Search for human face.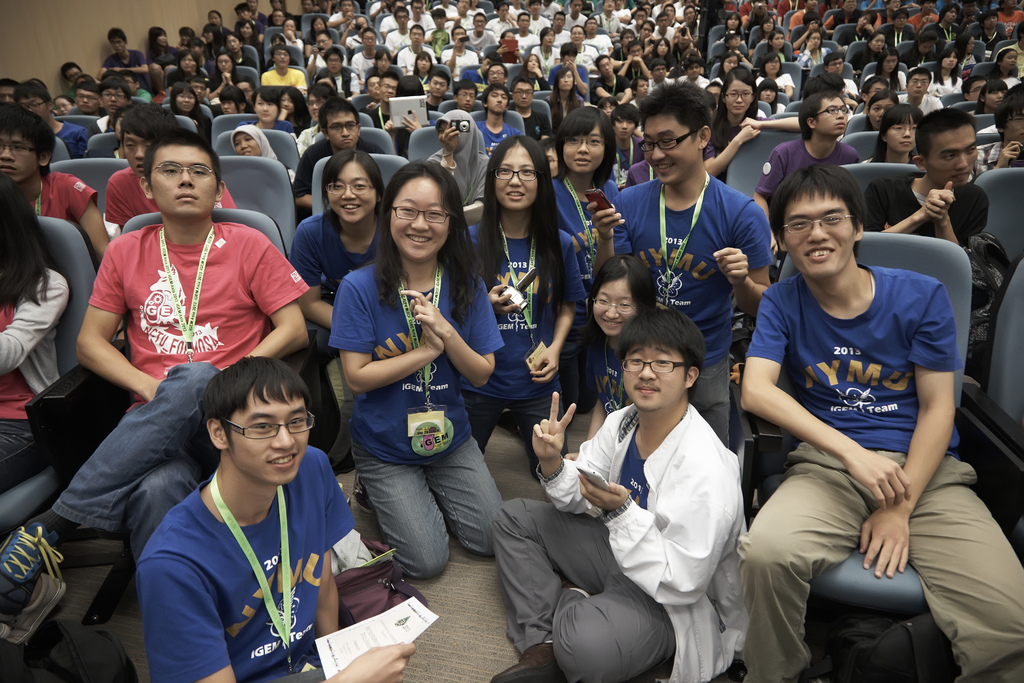
Found at [237, 80, 253, 104].
